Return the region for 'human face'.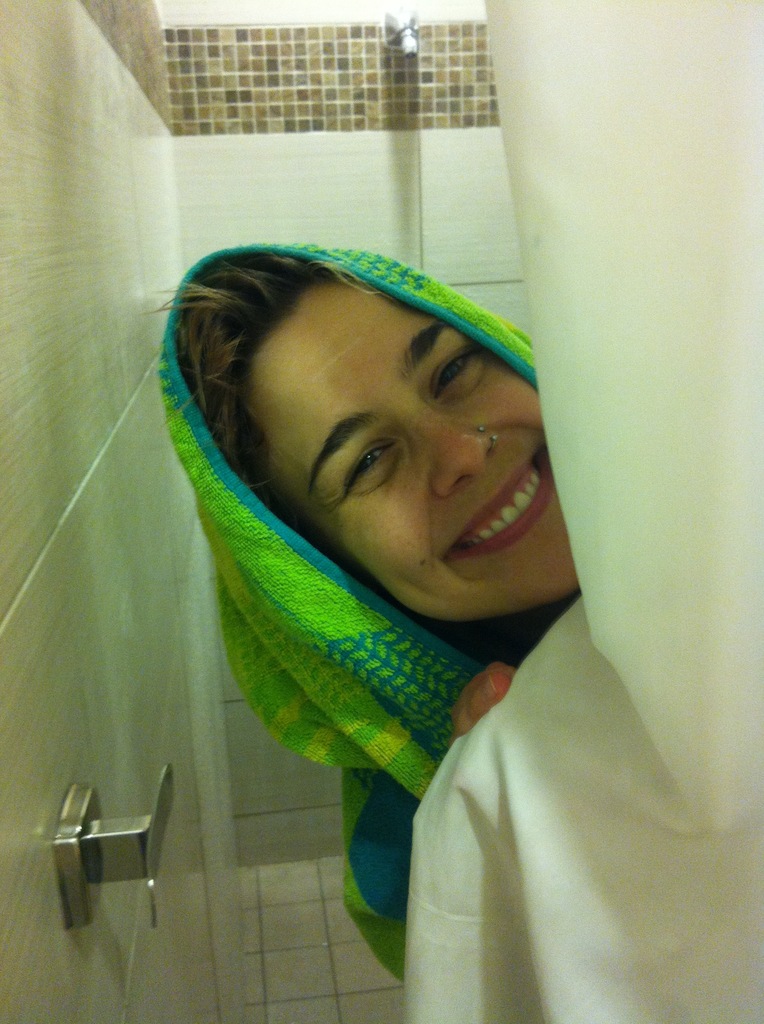
(x1=234, y1=274, x2=584, y2=619).
